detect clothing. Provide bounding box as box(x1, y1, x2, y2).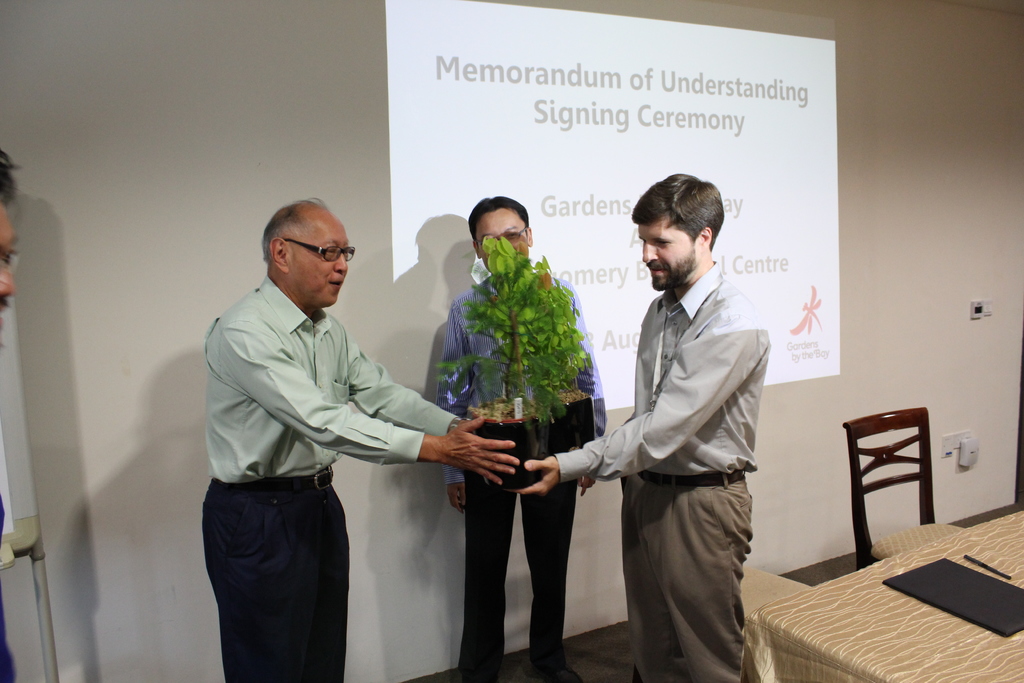
box(569, 208, 780, 676).
